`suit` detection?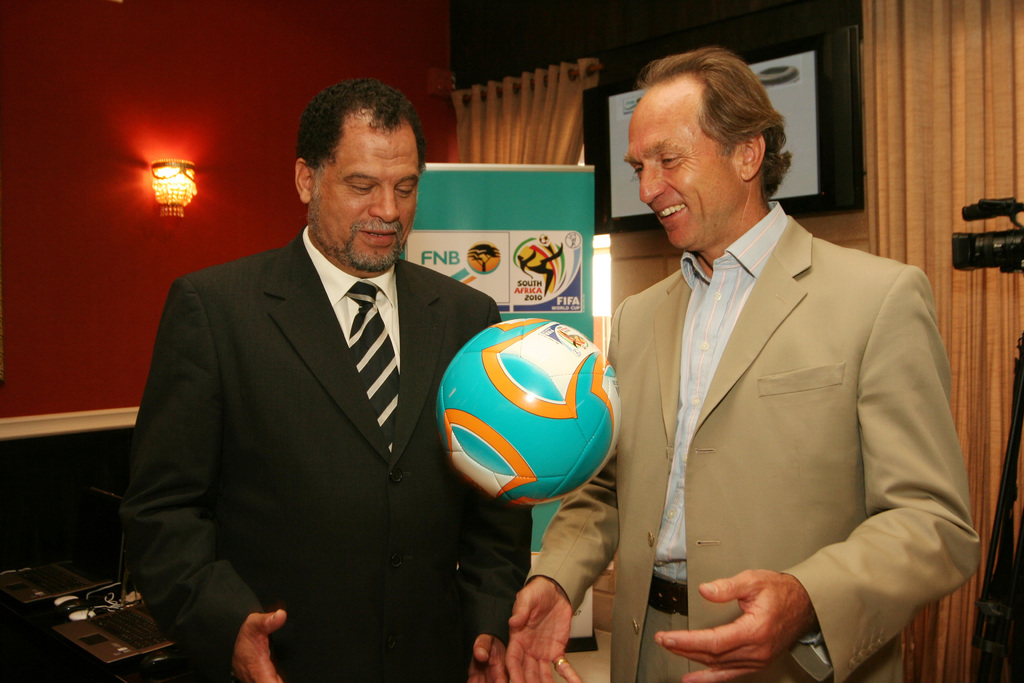
select_region(122, 126, 501, 671)
